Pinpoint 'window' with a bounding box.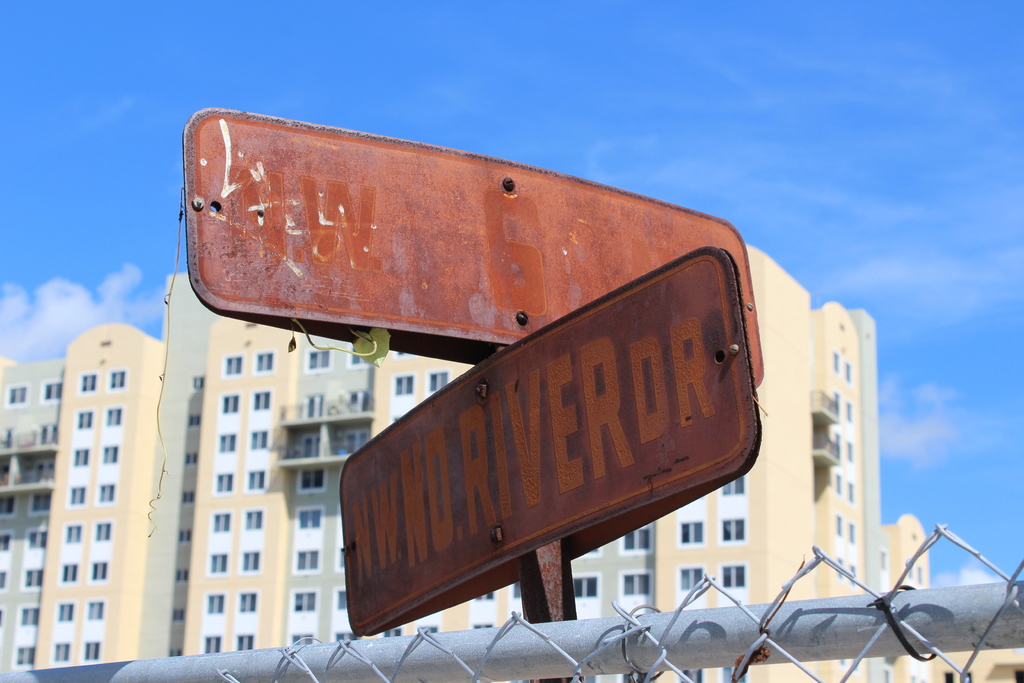
847, 481, 856, 503.
